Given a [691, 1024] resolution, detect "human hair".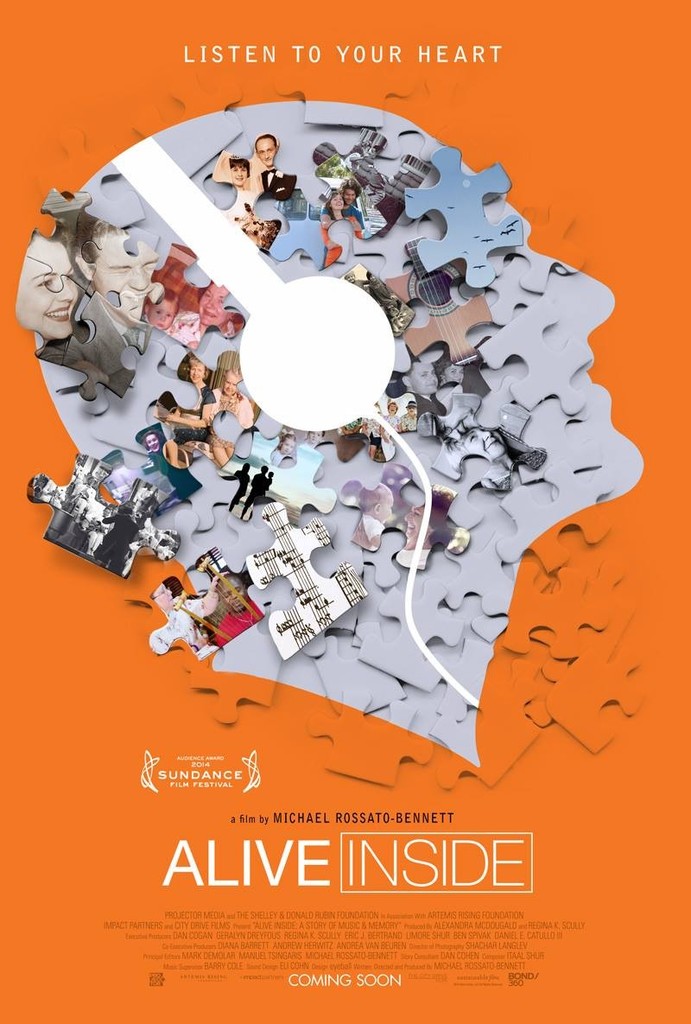
277, 436, 295, 451.
